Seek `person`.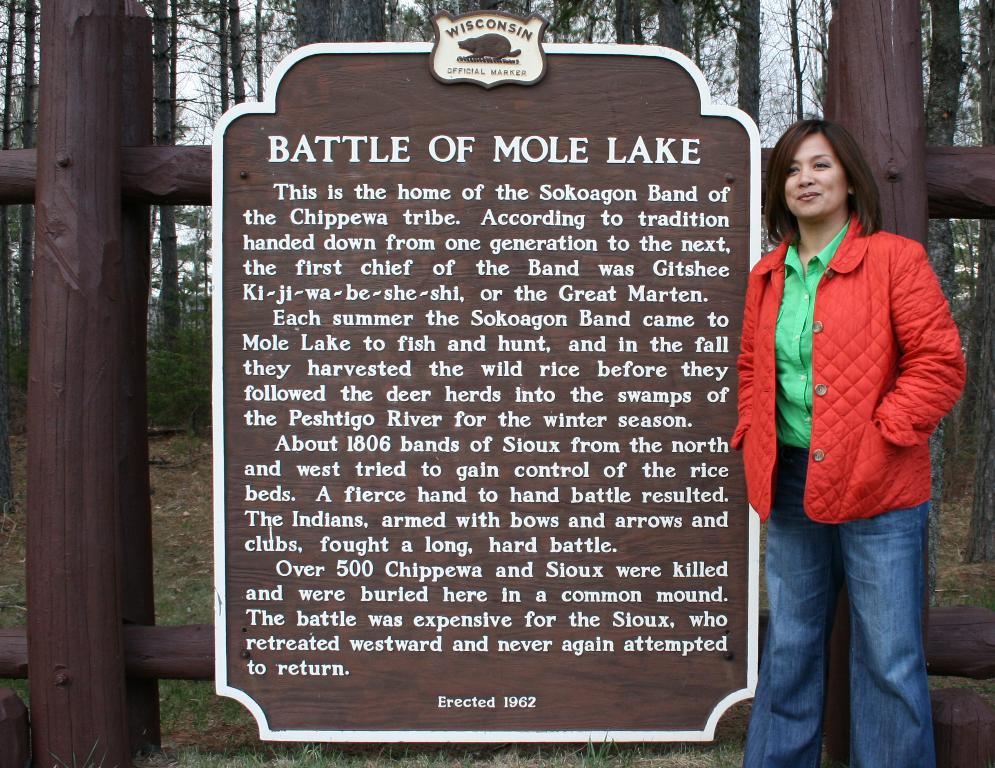
bbox=(723, 117, 966, 767).
